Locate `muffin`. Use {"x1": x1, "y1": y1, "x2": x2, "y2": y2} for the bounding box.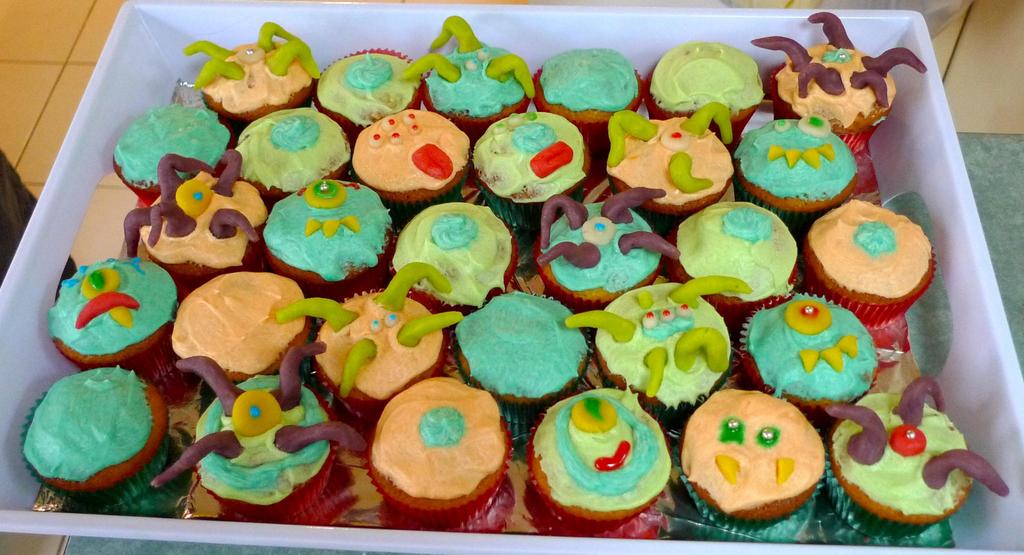
{"x1": 808, "y1": 181, "x2": 931, "y2": 318}.
